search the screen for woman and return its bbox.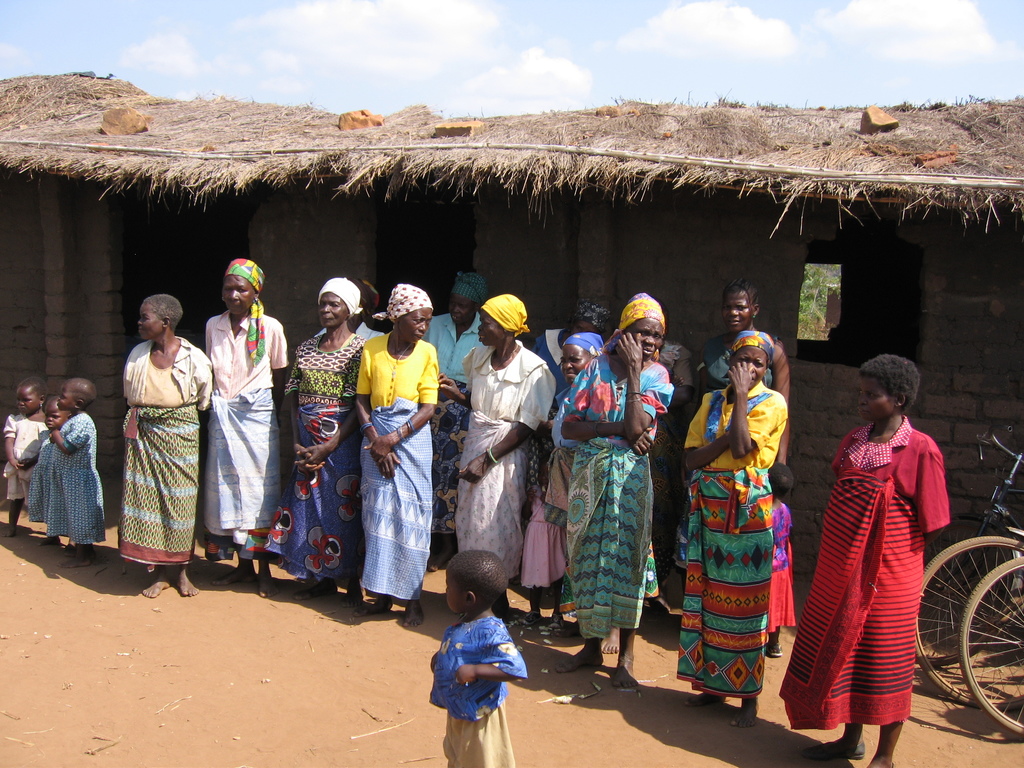
Found: {"left": 437, "top": 291, "right": 554, "bottom": 625}.
